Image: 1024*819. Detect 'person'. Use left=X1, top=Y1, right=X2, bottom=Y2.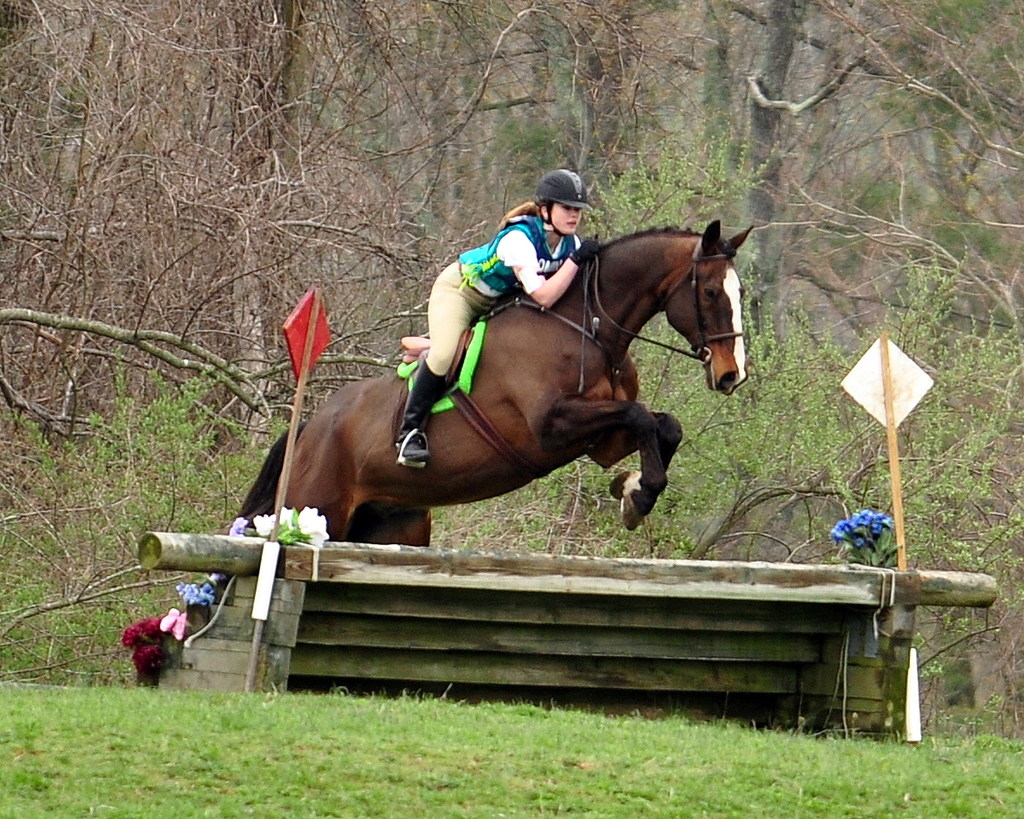
left=398, top=169, right=604, bottom=459.
